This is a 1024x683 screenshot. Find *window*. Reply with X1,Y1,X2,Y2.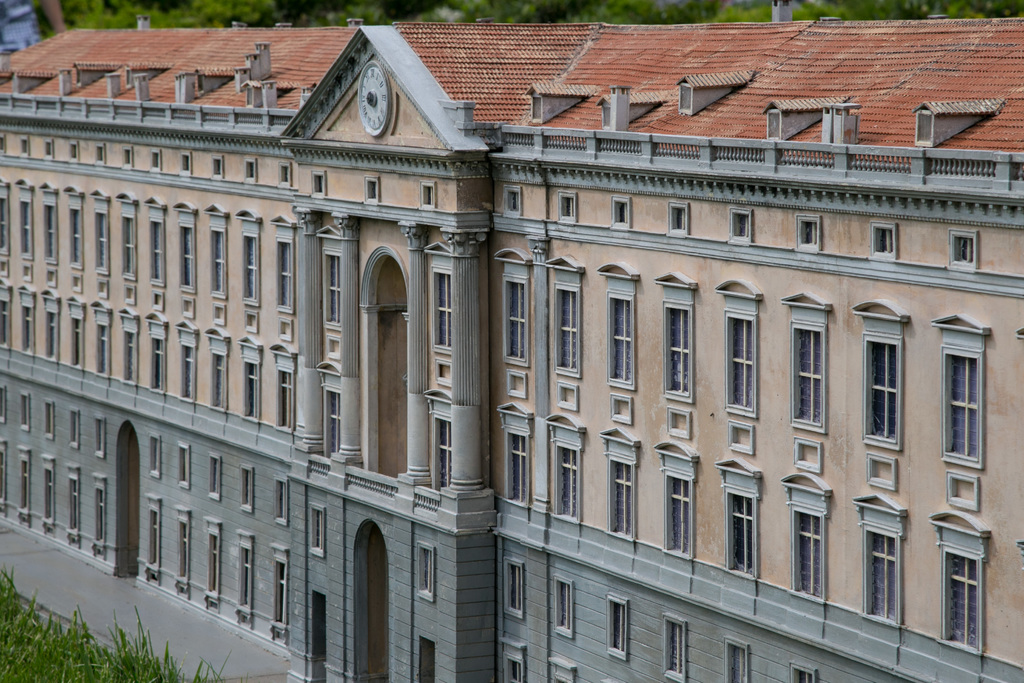
210,346,227,401.
